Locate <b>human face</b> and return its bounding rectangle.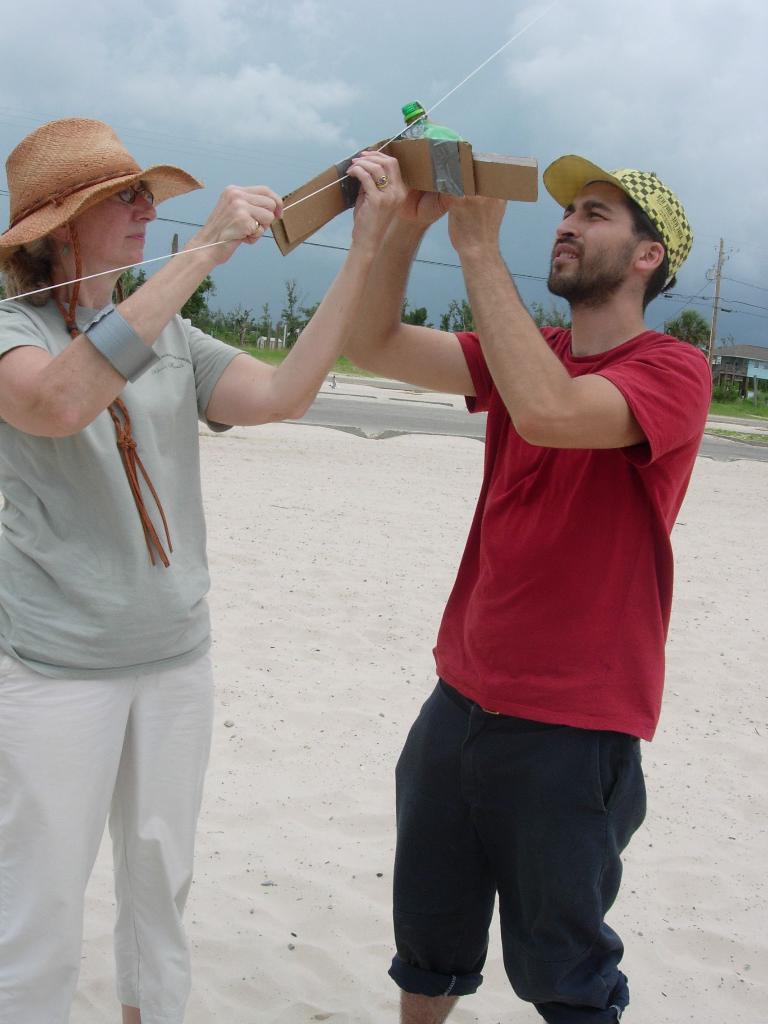
<box>74,183,158,264</box>.
